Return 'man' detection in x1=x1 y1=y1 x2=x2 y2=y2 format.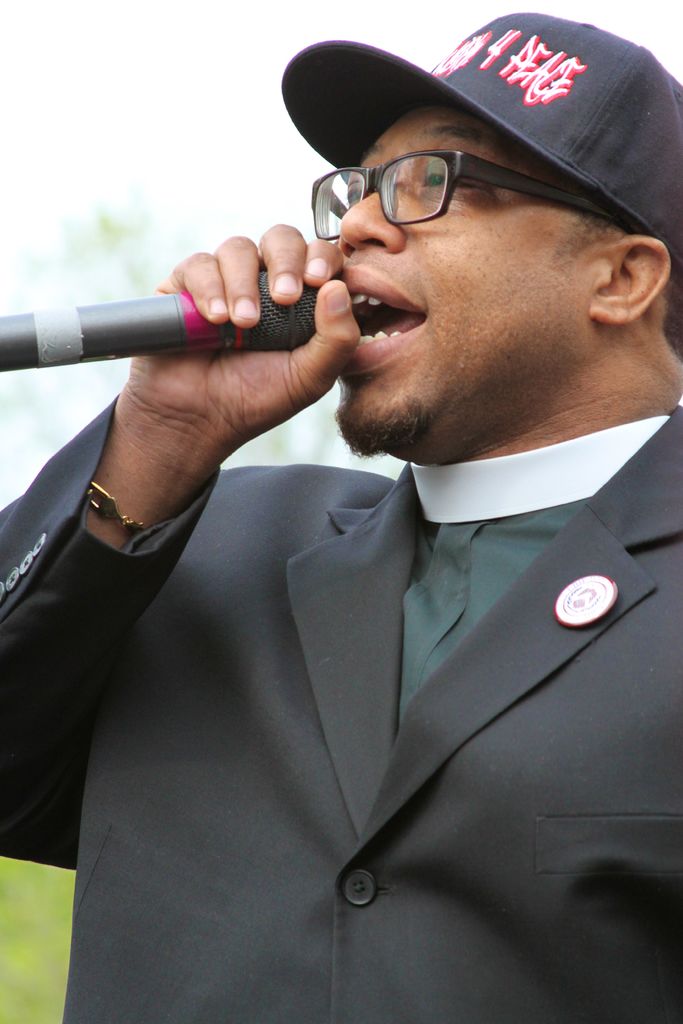
x1=108 y1=0 x2=682 y2=1004.
